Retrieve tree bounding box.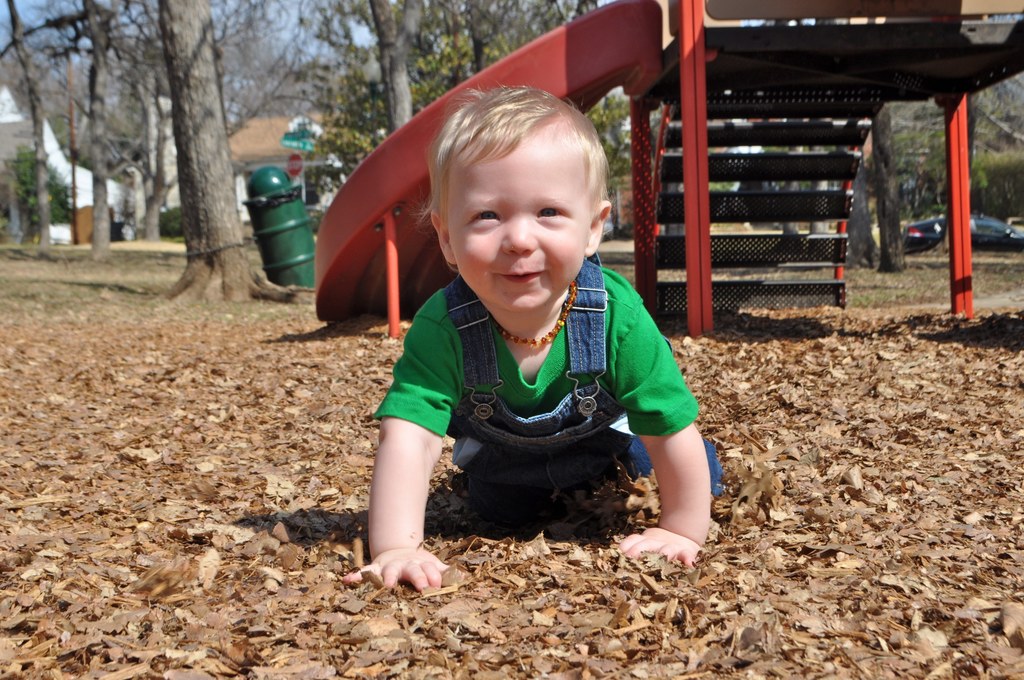
Bounding box: pyautogui.locateOnScreen(316, 8, 470, 175).
